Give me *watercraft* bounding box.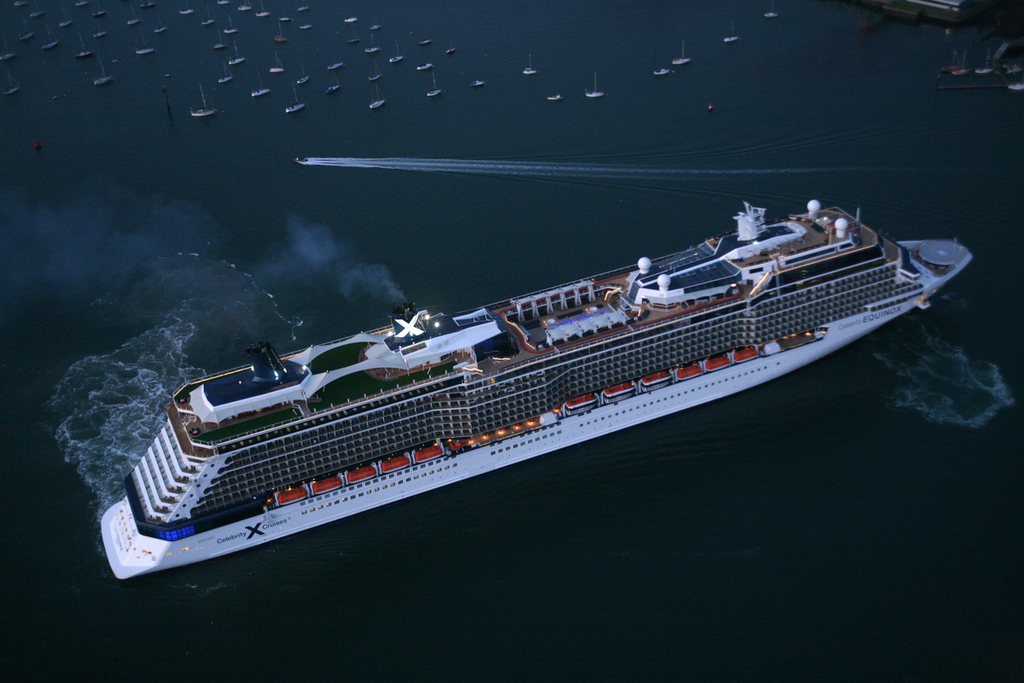
[676, 29, 696, 62].
